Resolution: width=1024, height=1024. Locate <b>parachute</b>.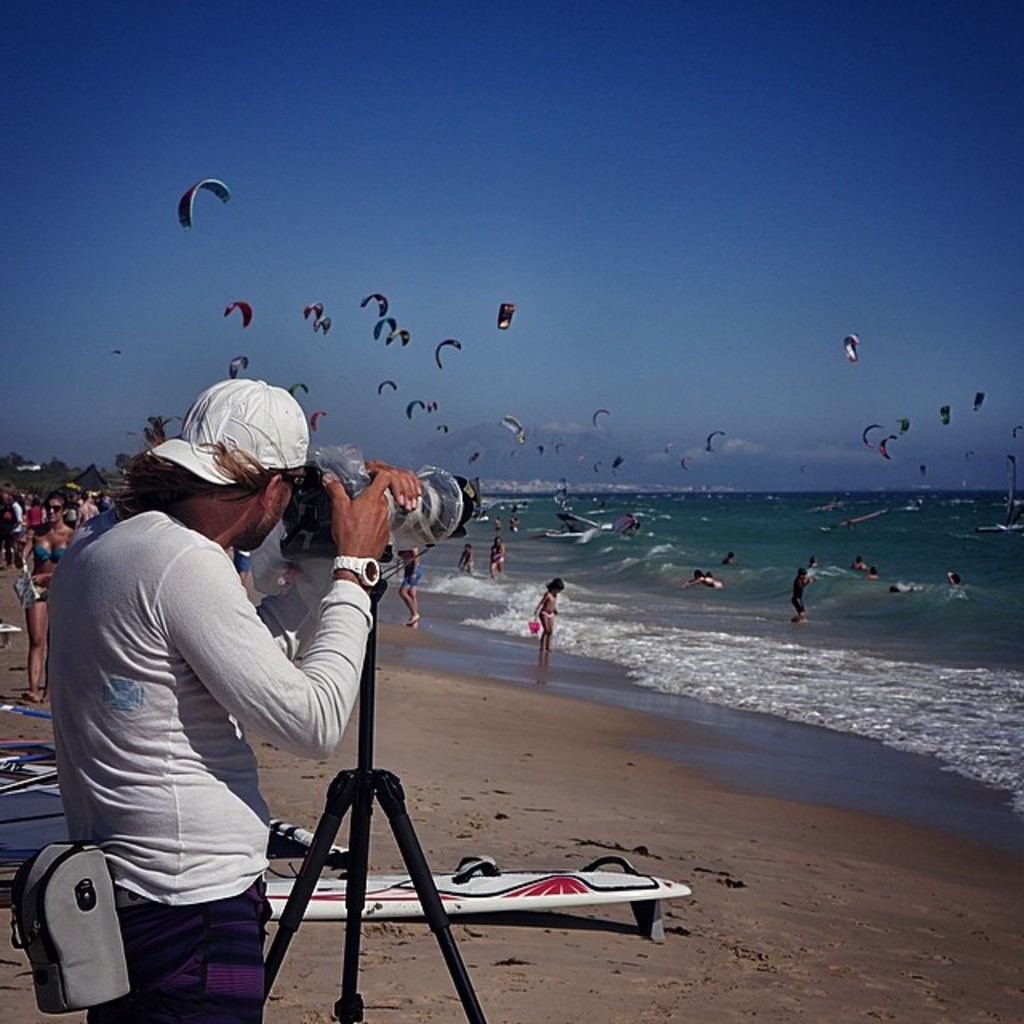
box=[538, 446, 546, 464].
